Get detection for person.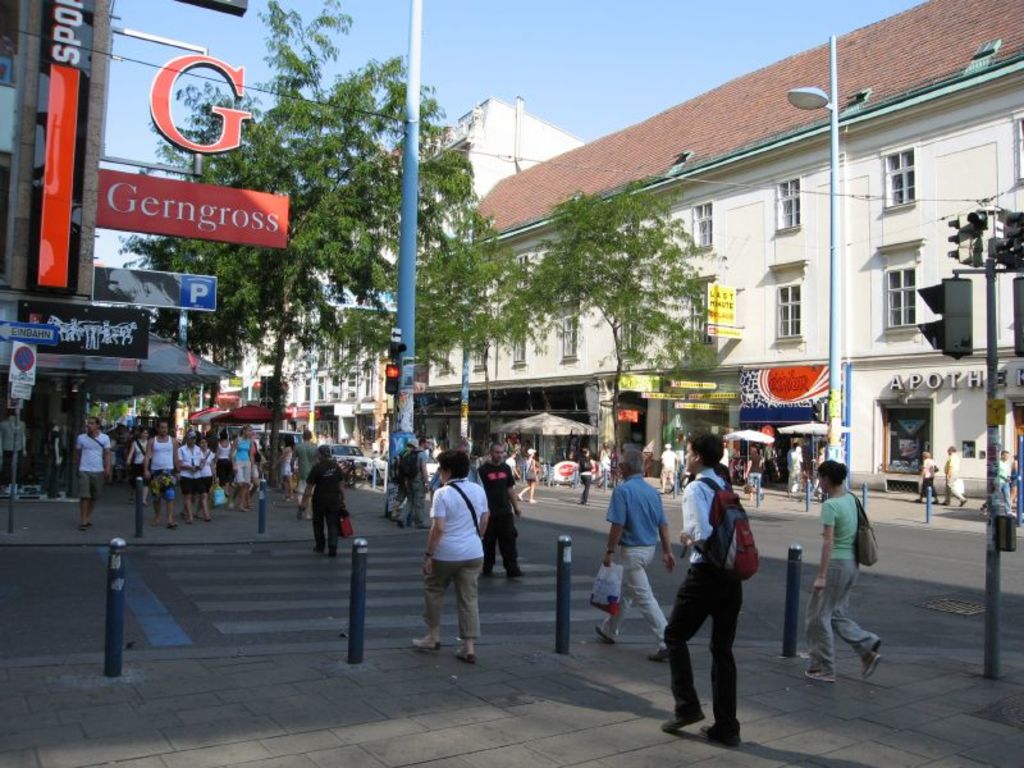
Detection: crop(214, 430, 234, 506).
